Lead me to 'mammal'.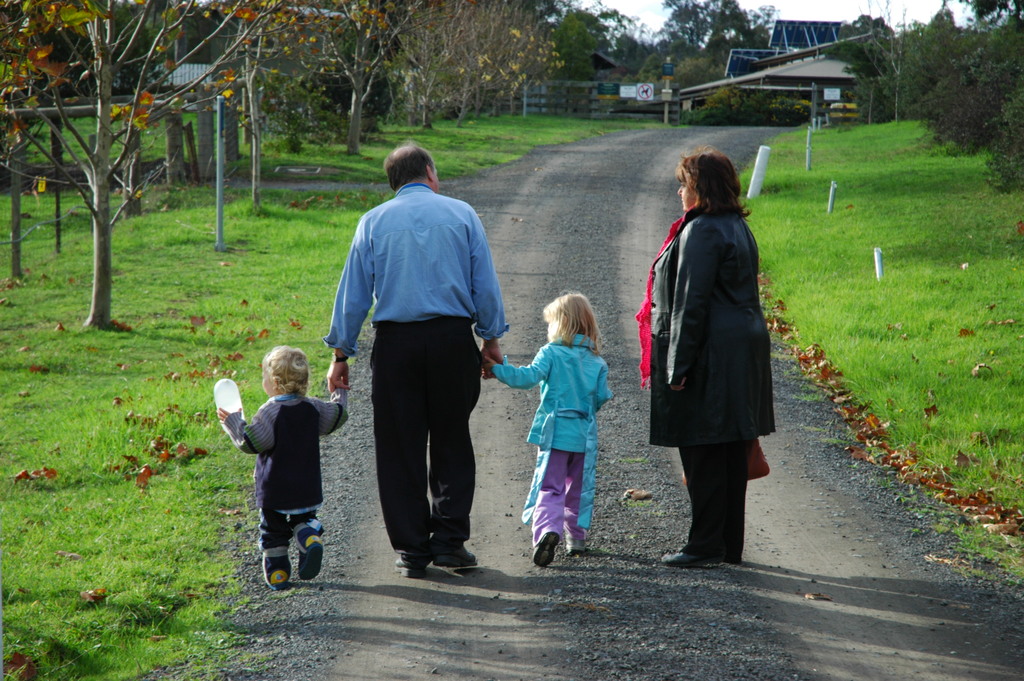
Lead to detection(215, 345, 349, 584).
